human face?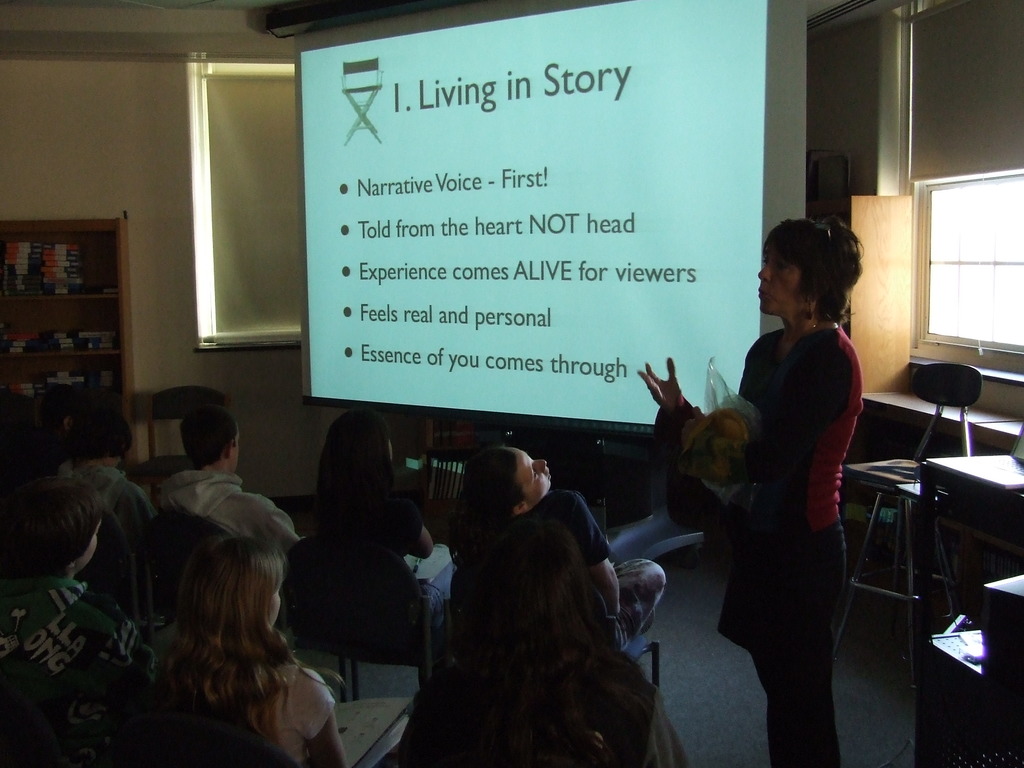
(234,426,242,475)
